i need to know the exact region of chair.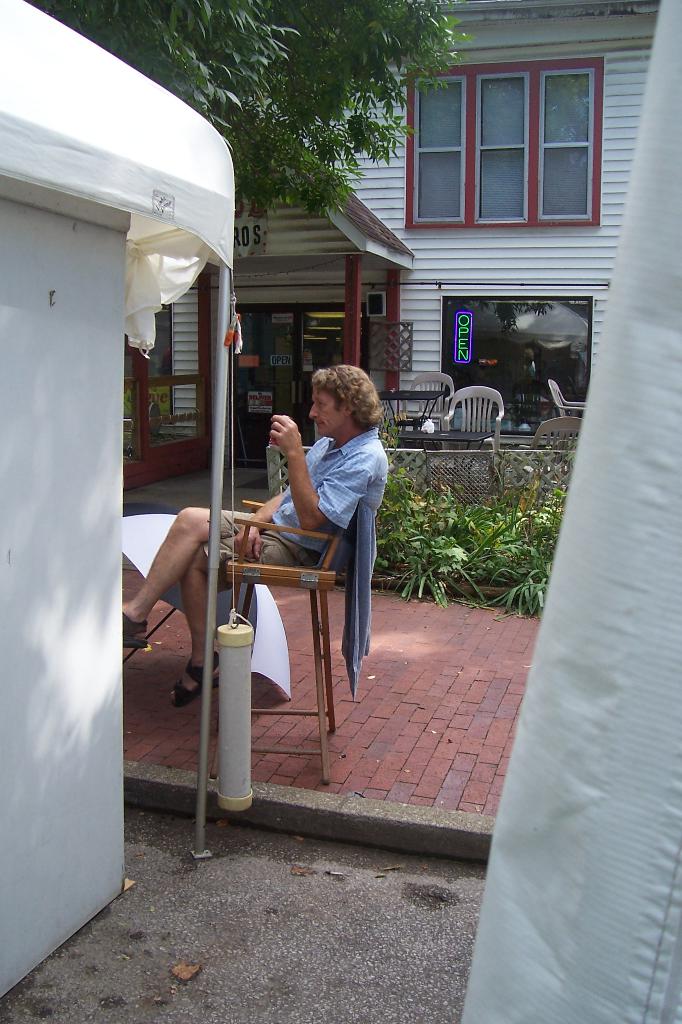
Region: [545,376,591,420].
